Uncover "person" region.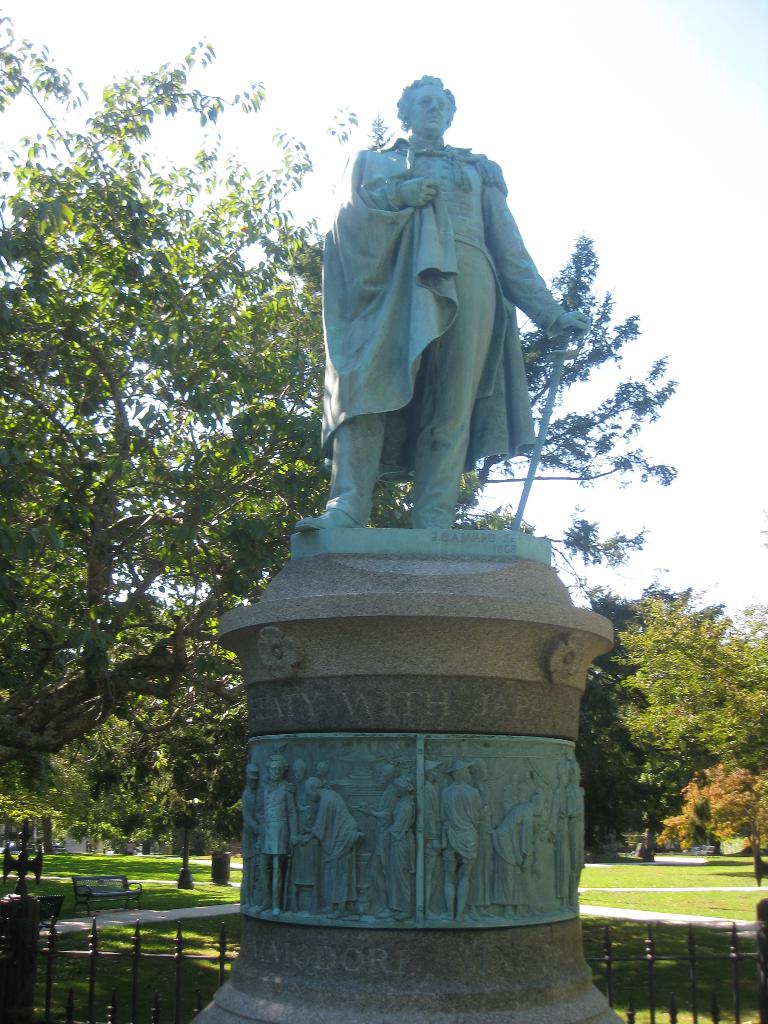
Uncovered: bbox=(298, 73, 589, 547).
